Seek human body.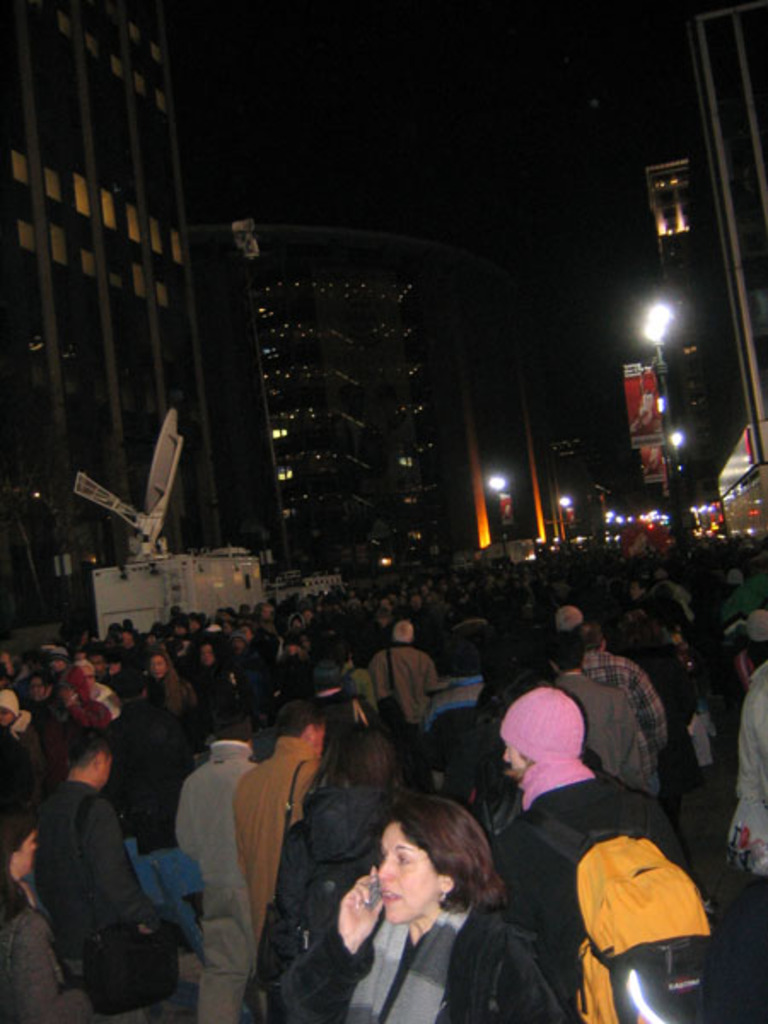
Rect(729, 659, 766, 901).
